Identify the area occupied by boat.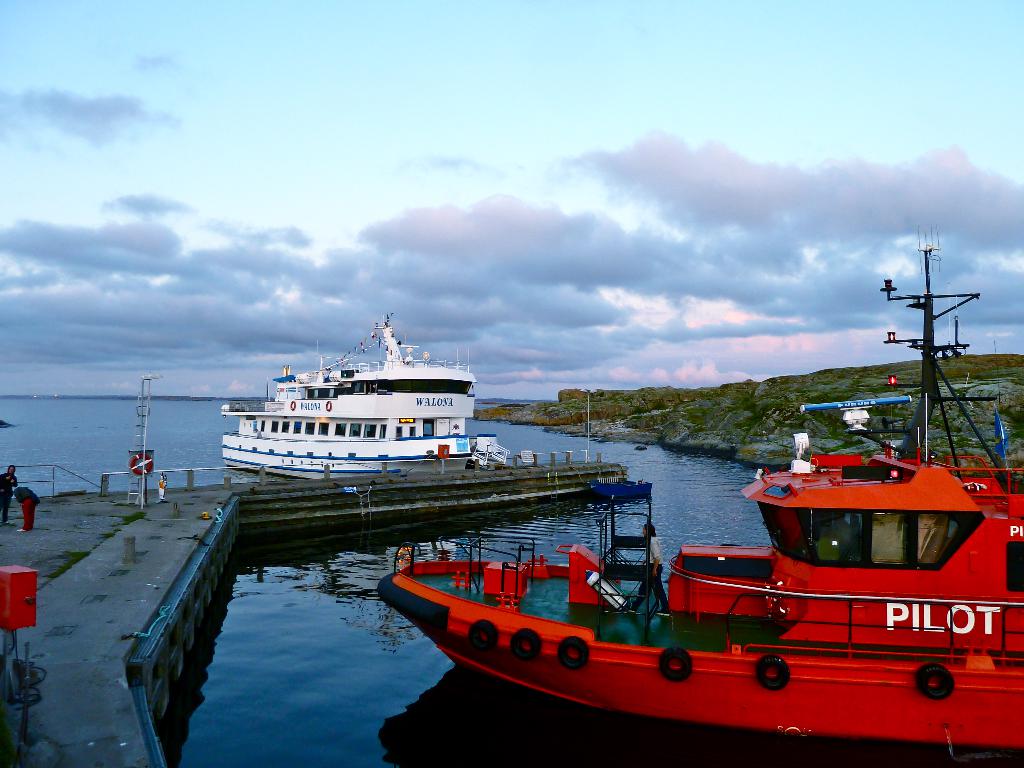
Area: crop(588, 473, 654, 500).
